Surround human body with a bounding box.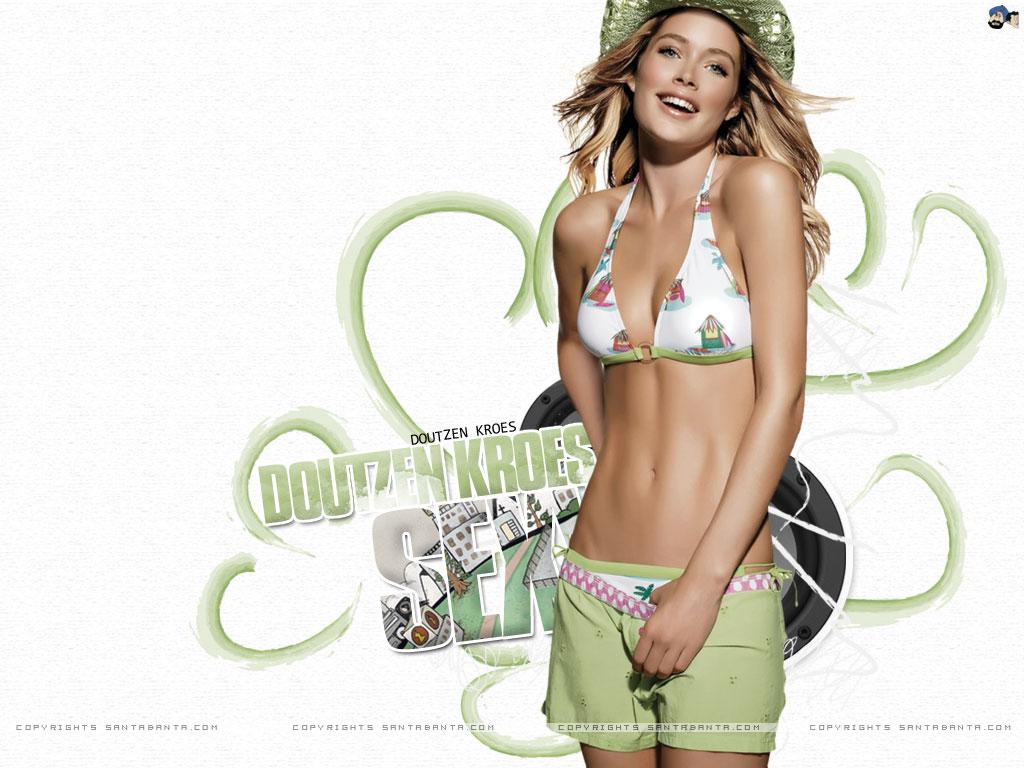
(463, 0, 869, 724).
